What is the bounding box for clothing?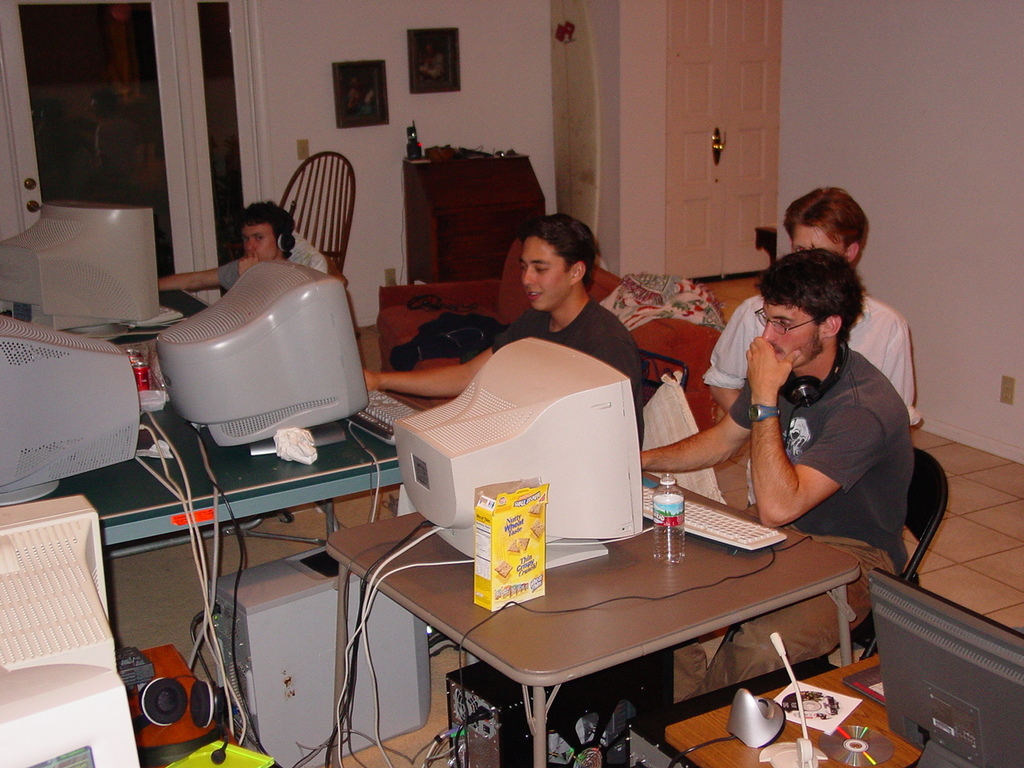
box=[490, 302, 645, 396].
